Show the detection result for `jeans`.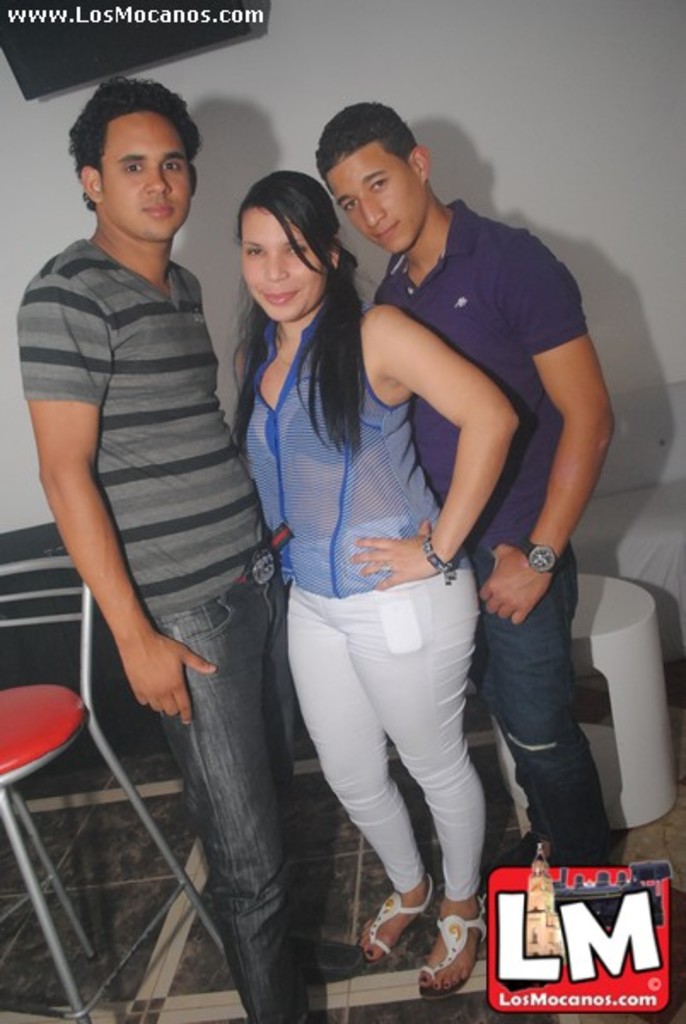
[155, 567, 292, 1019].
